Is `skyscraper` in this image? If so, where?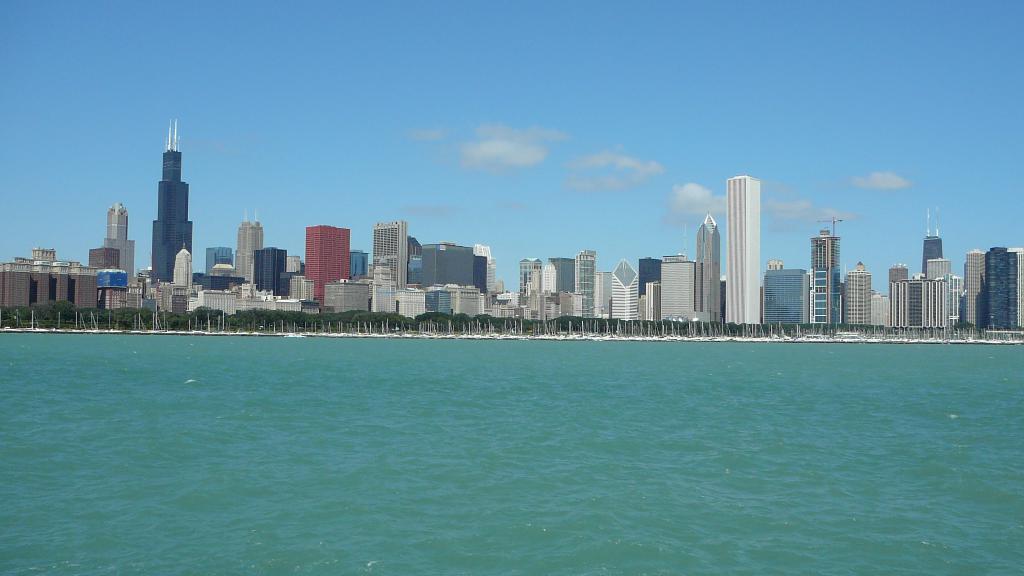
Yes, at Rect(304, 227, 349, 308).
